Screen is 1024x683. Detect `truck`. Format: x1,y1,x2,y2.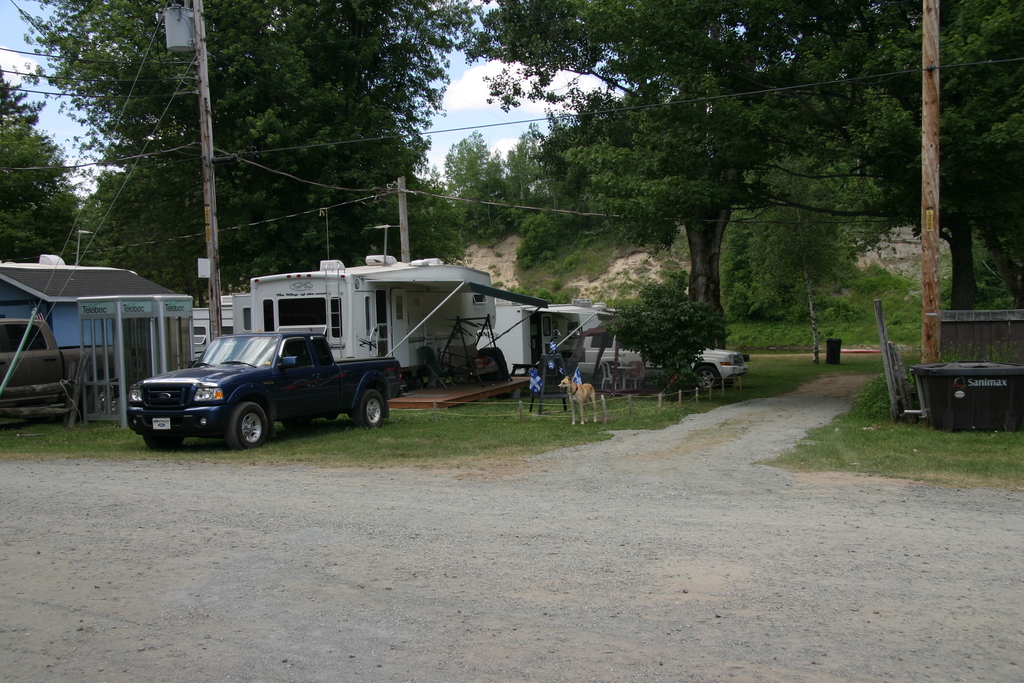
468,288,613,391.
